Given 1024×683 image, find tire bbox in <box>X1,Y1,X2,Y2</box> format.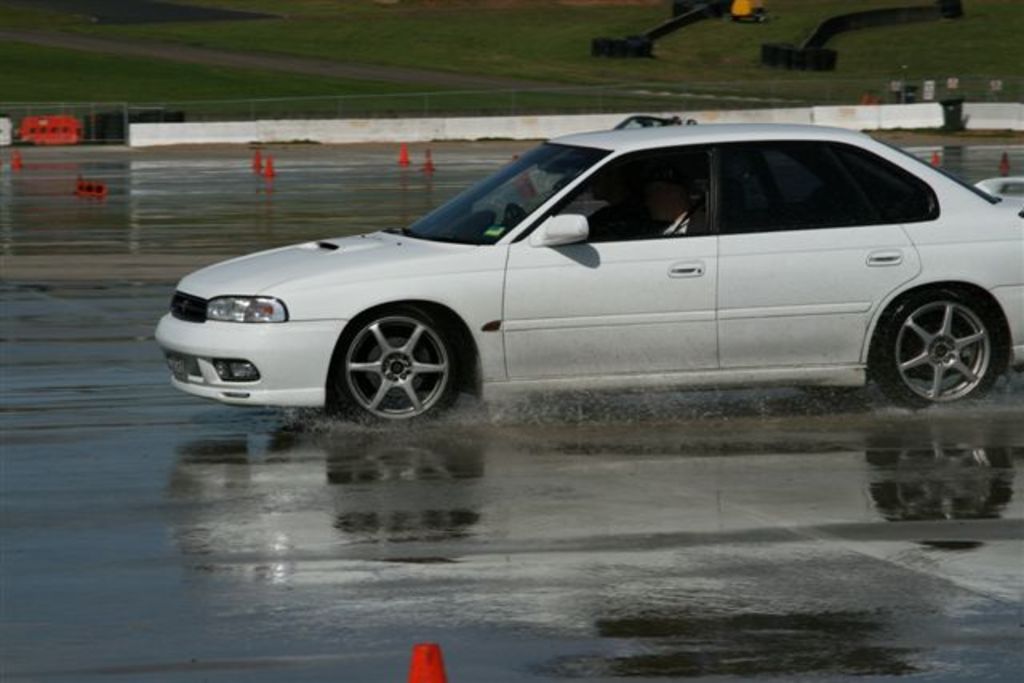
<box>338,304,461,424</box>.
